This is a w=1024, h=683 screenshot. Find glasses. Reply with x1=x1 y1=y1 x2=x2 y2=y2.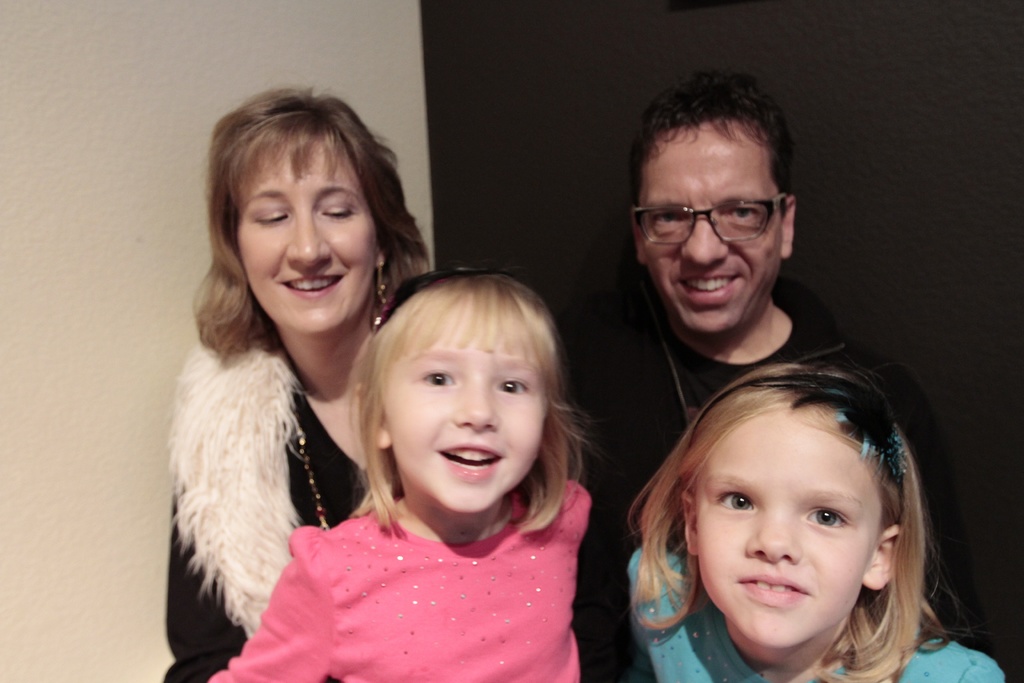
x1=636 y1=180 x2=801 y2=248.
